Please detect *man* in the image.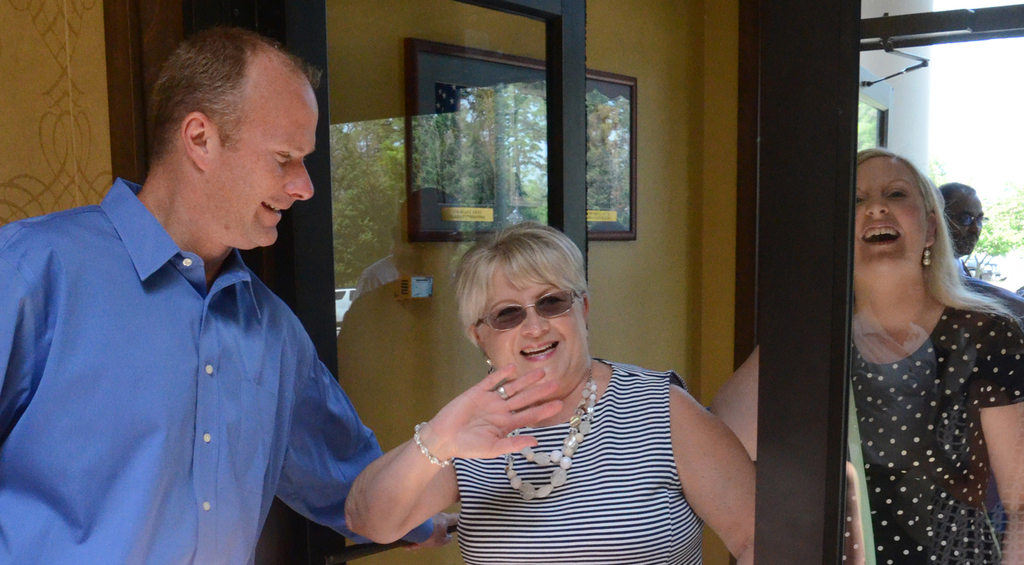
bbox=(939, 184, 993, 283).
